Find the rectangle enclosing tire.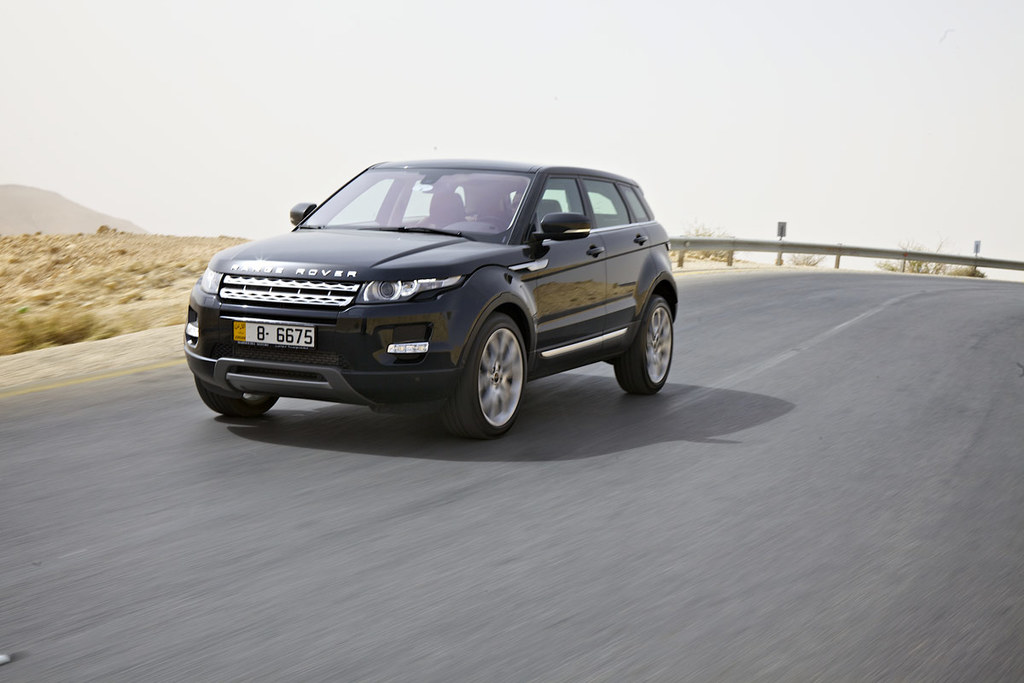
{"left": 438, "top": 311, "right": 529, "bottom": 440}.
